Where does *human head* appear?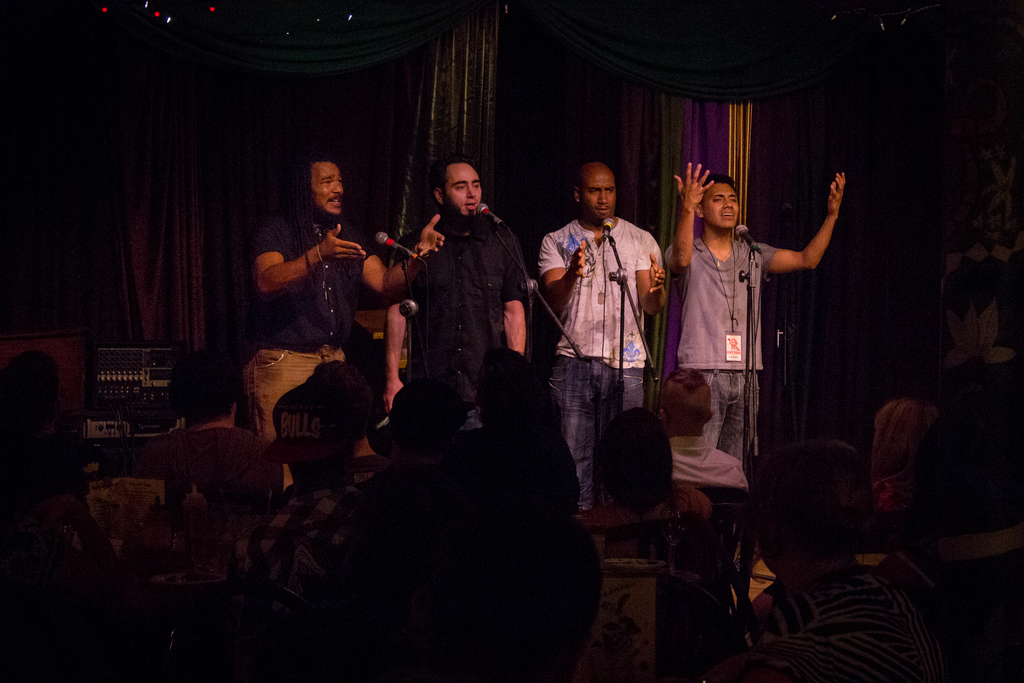
Appears at pyautogui.locateOnScreen(429, 158, 483, 220).
